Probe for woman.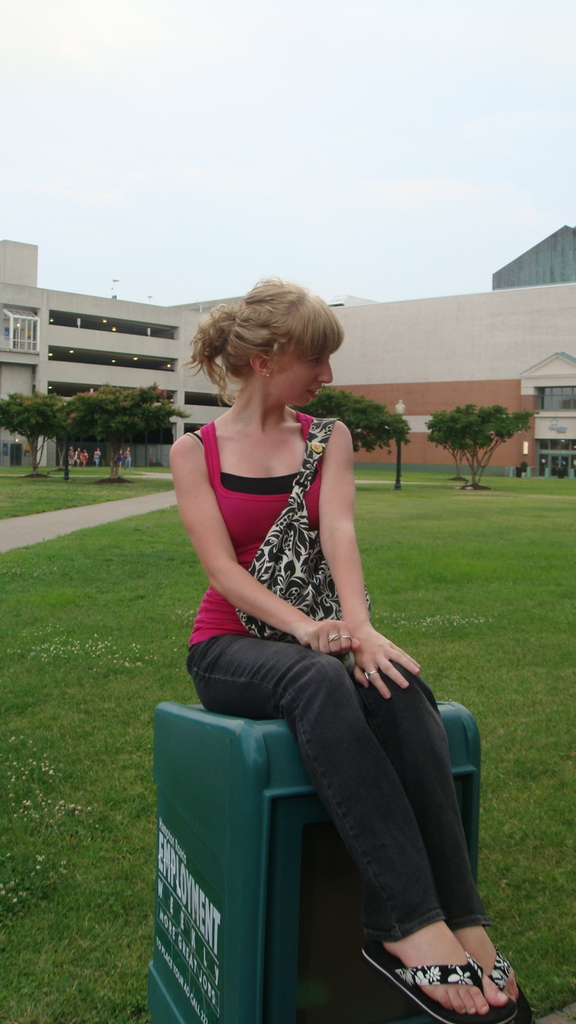
Probe result: 166:271:474:980.
